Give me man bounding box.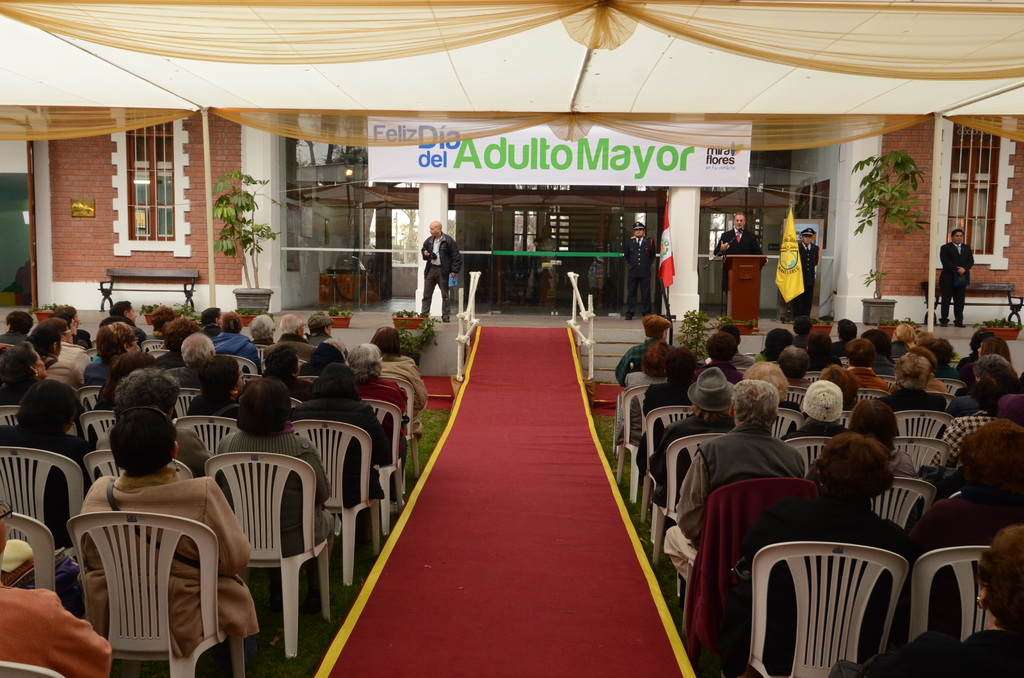
{"left": 712, "top": 212, "right": 769, "bottom": 293}.
